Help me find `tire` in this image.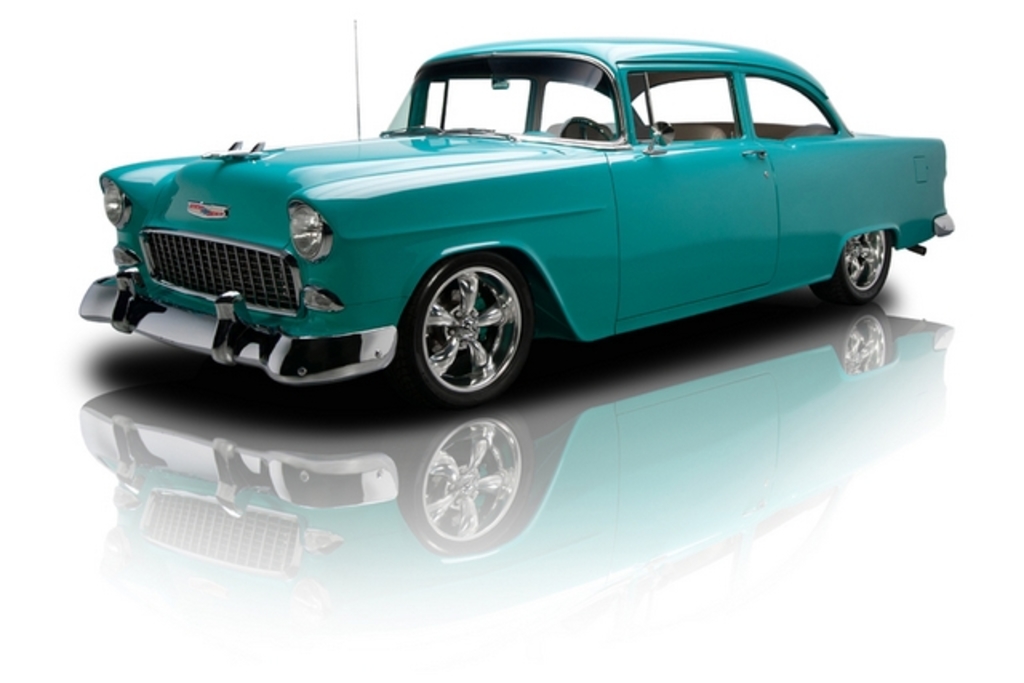
Found it: rect(403, 242, 530, 401).
